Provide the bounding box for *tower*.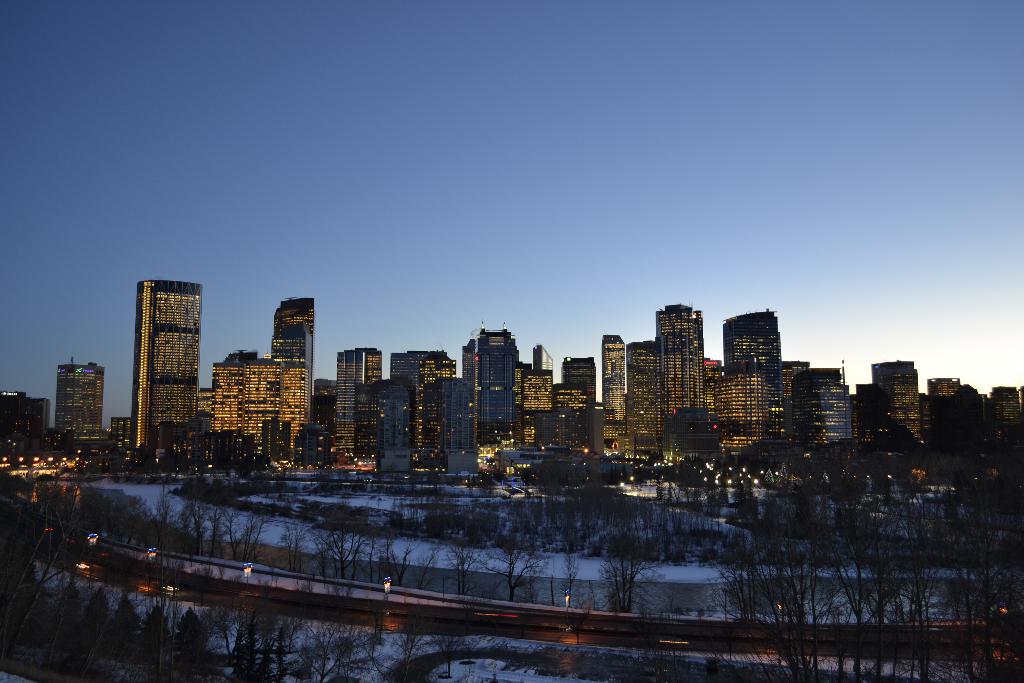
bbox(58, 363, 100, 447).
